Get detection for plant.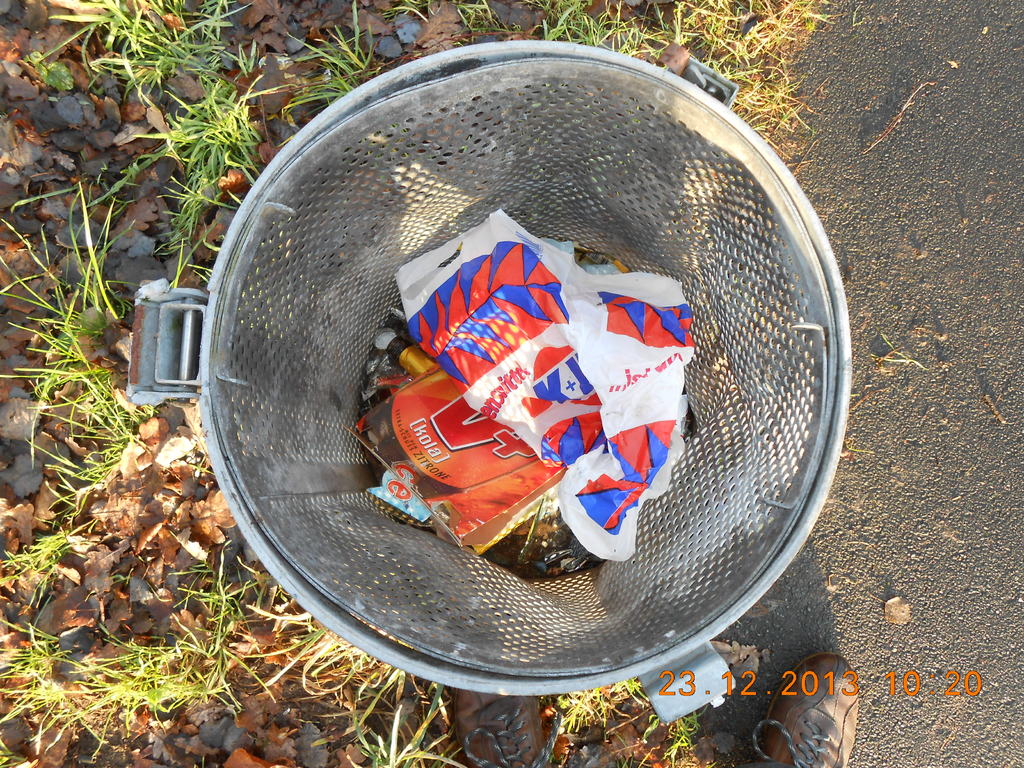
Detection: l=587, t=0, r=822, b=141.
